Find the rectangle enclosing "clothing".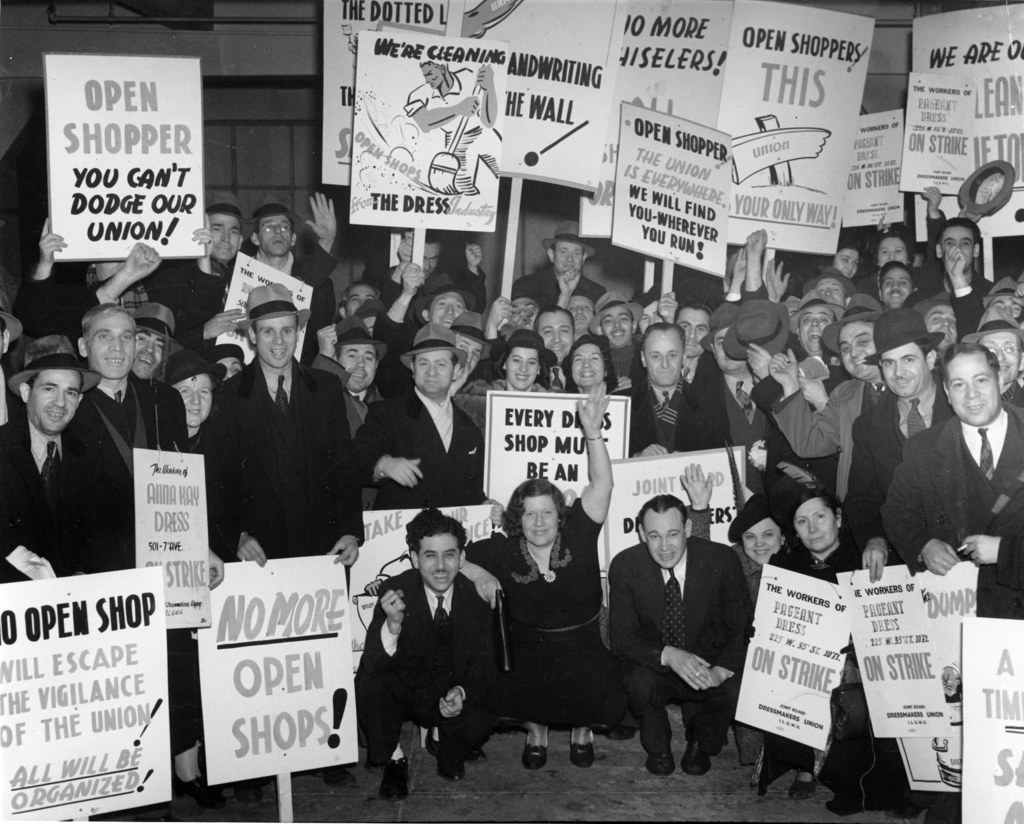
locate(774, 541, 803, 568).
